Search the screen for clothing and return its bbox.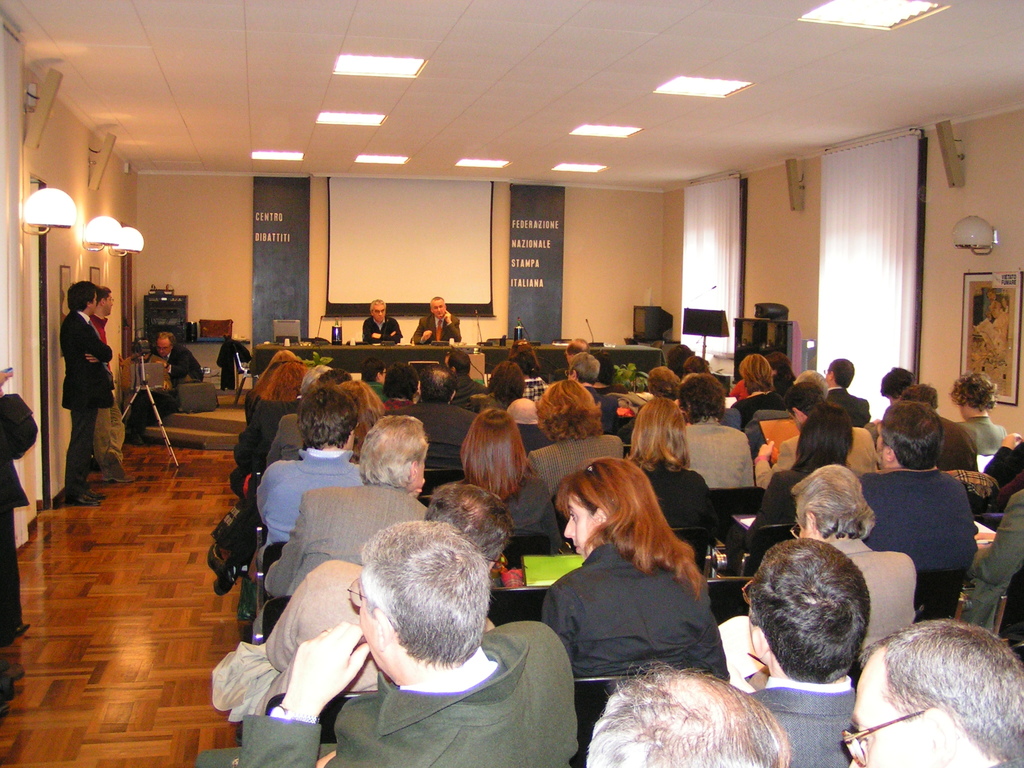
Found: [861,463,984,570].
